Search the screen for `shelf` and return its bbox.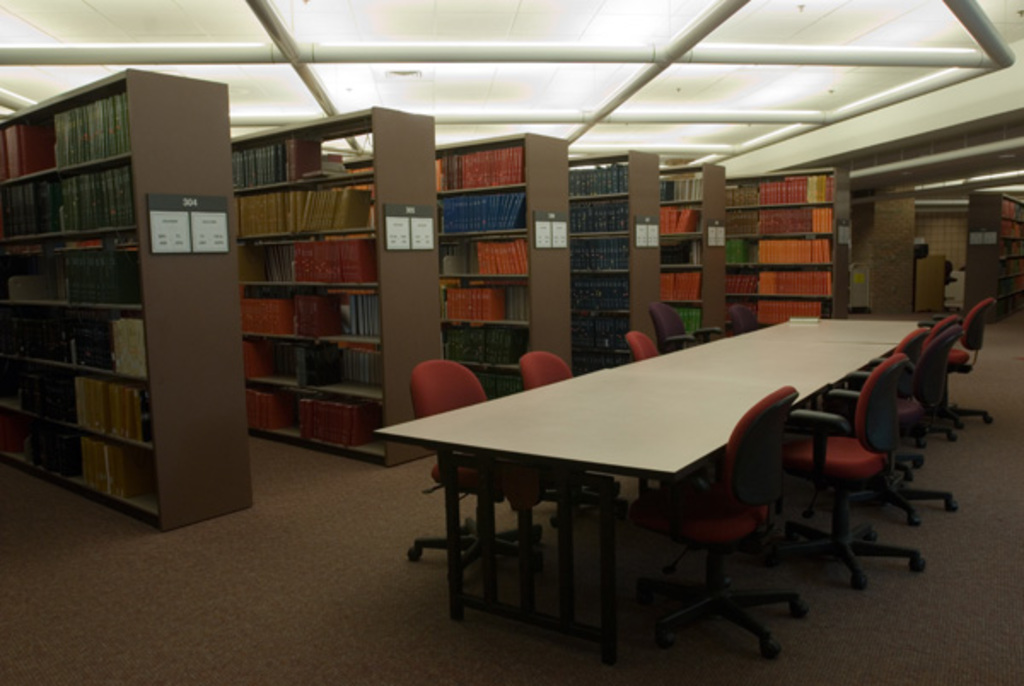
Found: box(730, 232, 836, 273).
